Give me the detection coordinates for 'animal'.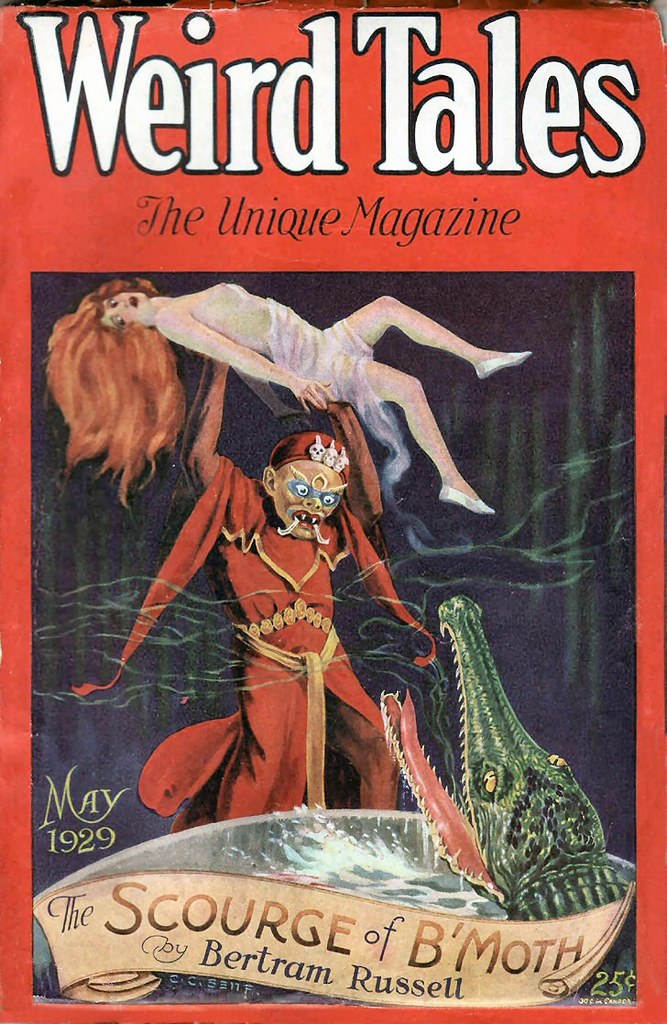
383:597:623:921.
